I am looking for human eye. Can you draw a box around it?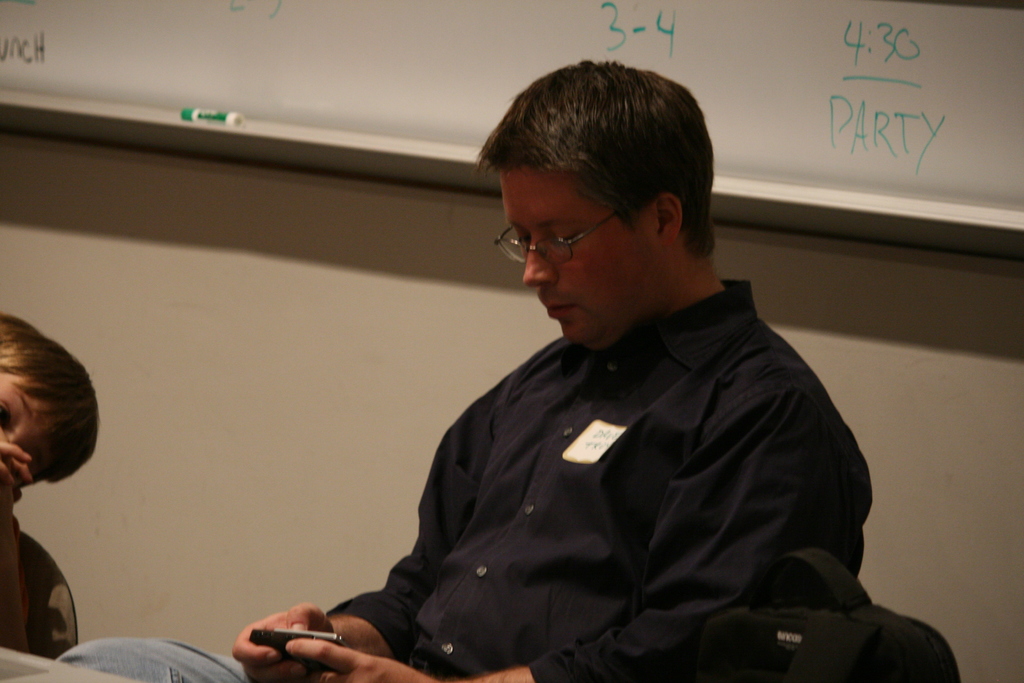
Sure, the bounding box is select_region(550, 227, 580, 251).
